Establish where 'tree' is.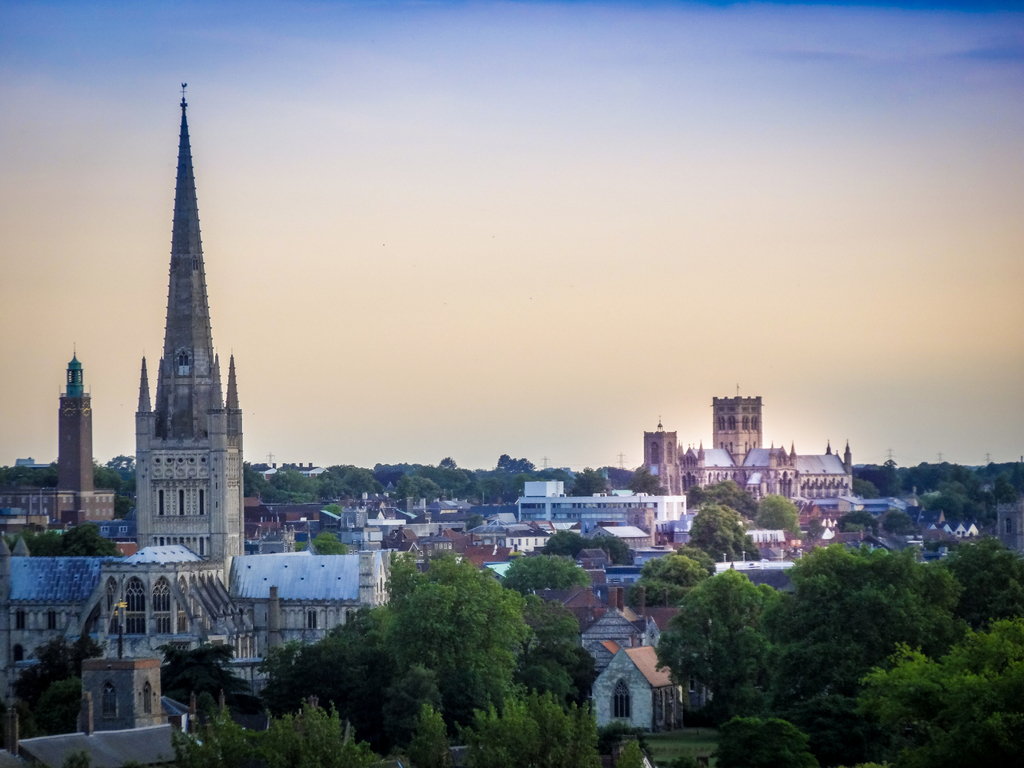
Established at bbox(626, 555, 708, 611).
